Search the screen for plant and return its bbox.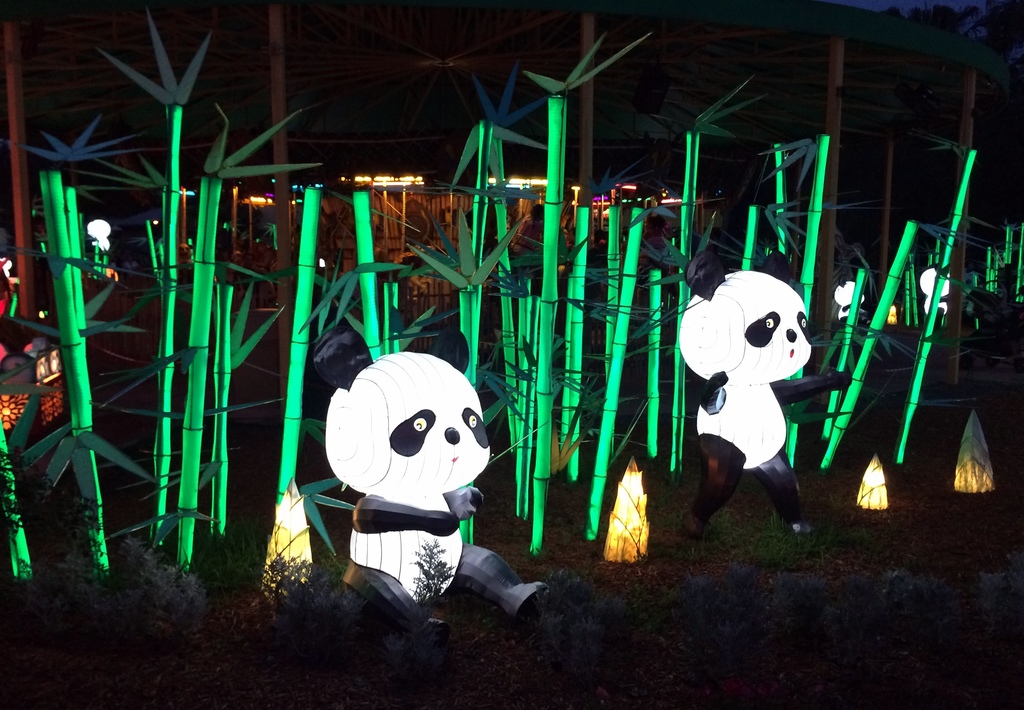
Found: select_region(0, 449, 224, 709).
